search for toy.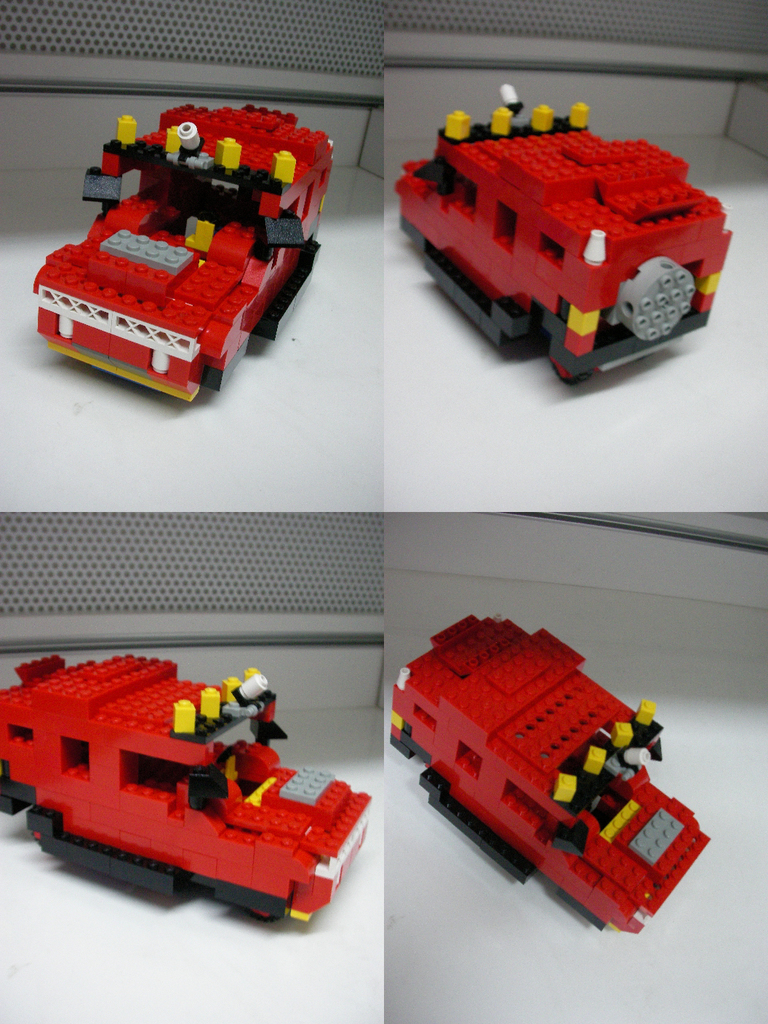
Found at locate(0, 649, 394, 933).
